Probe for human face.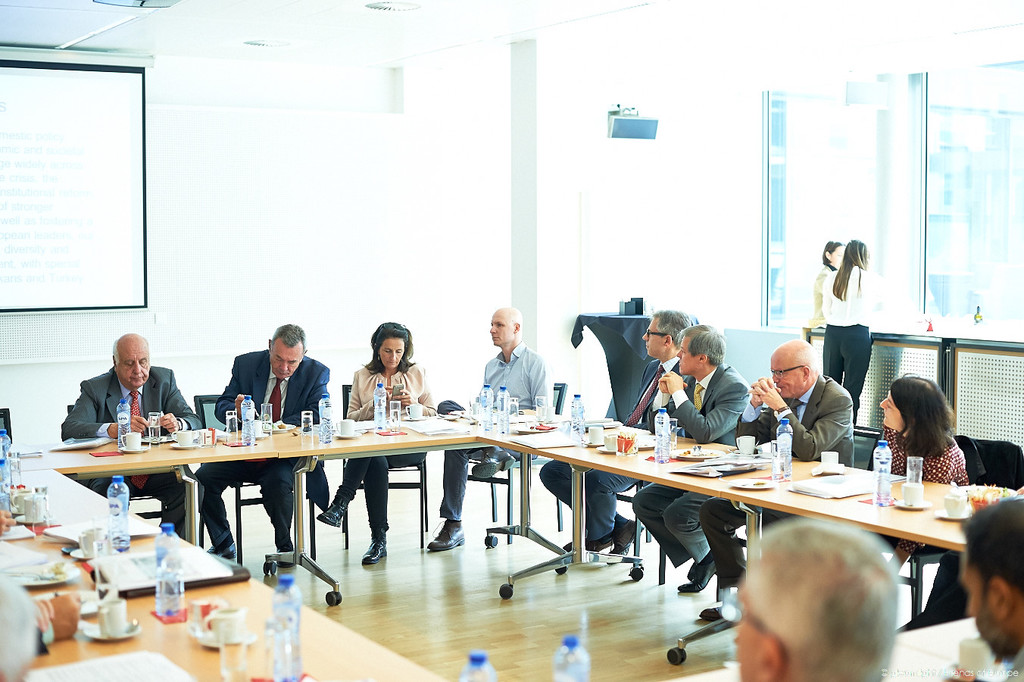
Probe result: bbox=[966, 537, 996, 642].
